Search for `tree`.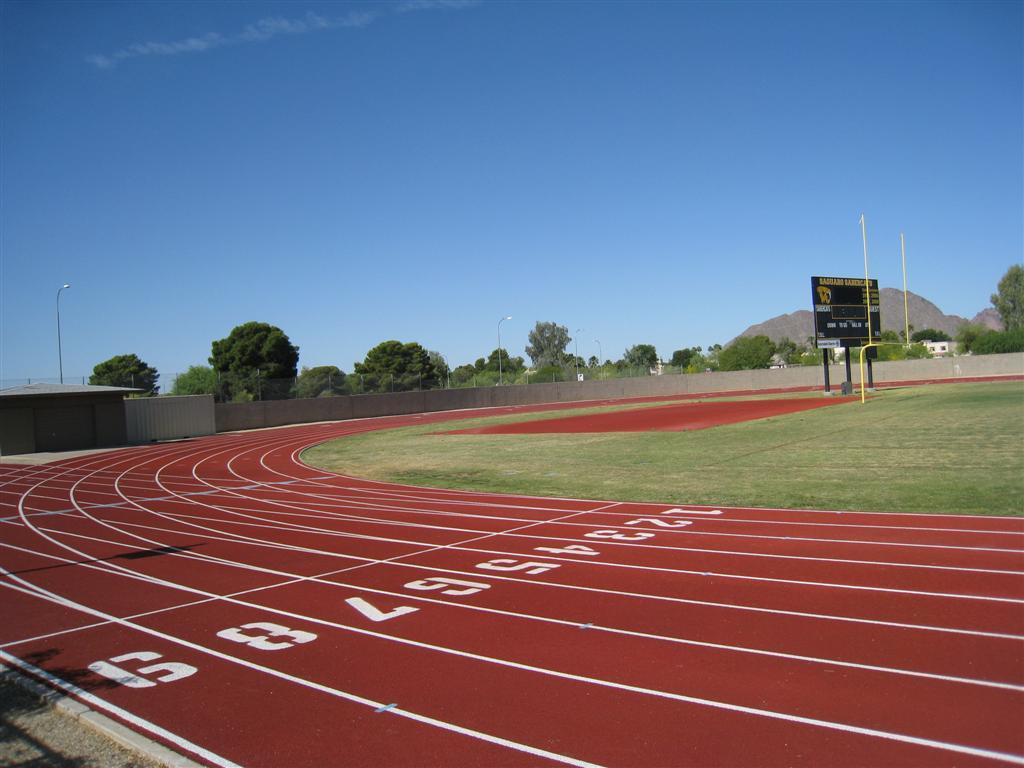
Found at [x1=459, y1=350, x2=533, y2=389].
